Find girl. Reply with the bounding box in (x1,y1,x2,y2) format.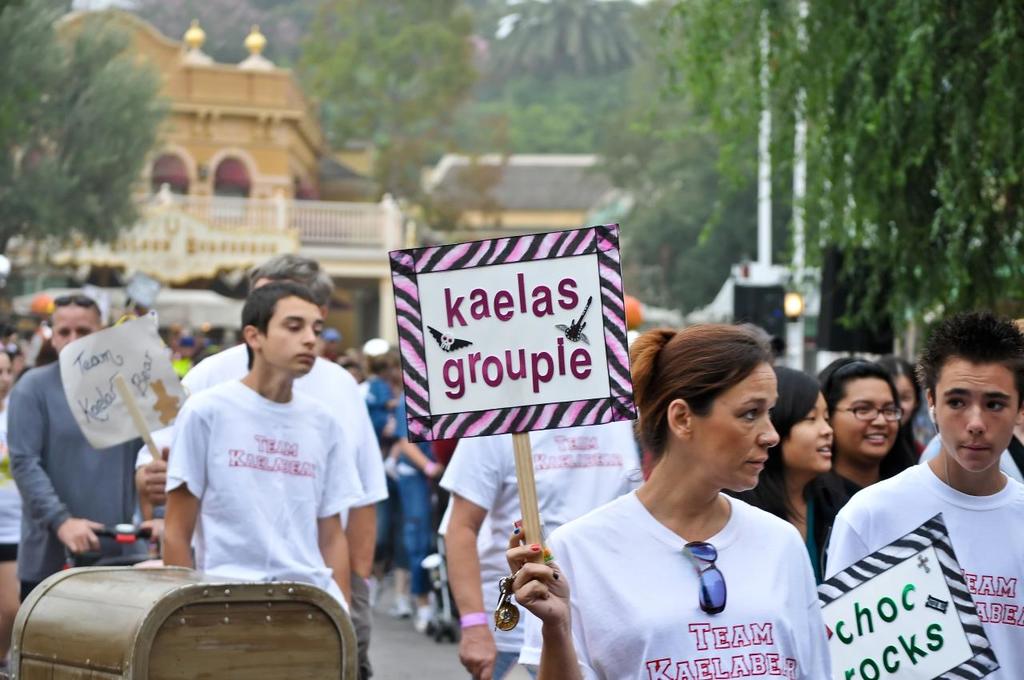
(882,356,923,462).
